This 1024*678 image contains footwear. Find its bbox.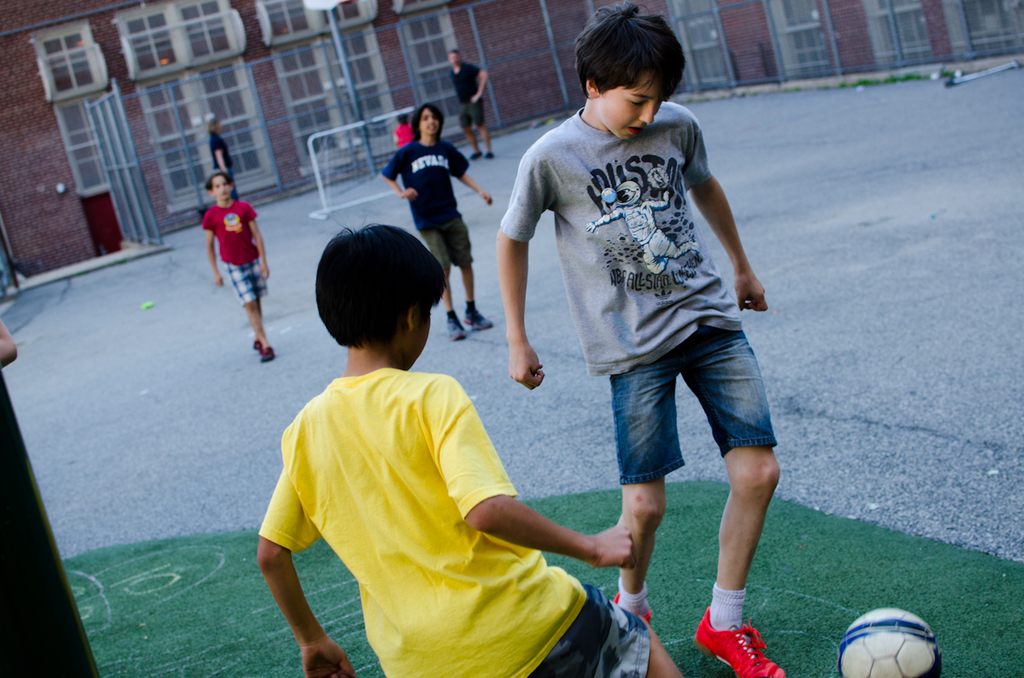
619/598/653/631.
